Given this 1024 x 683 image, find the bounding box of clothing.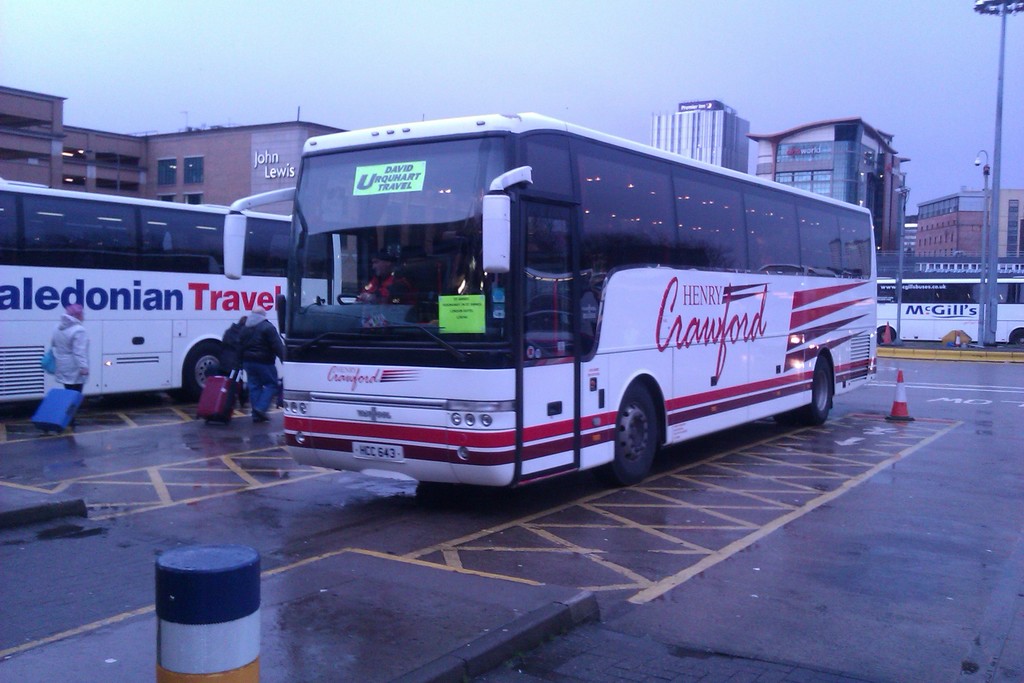
box=[242, 365, 275, 412].
